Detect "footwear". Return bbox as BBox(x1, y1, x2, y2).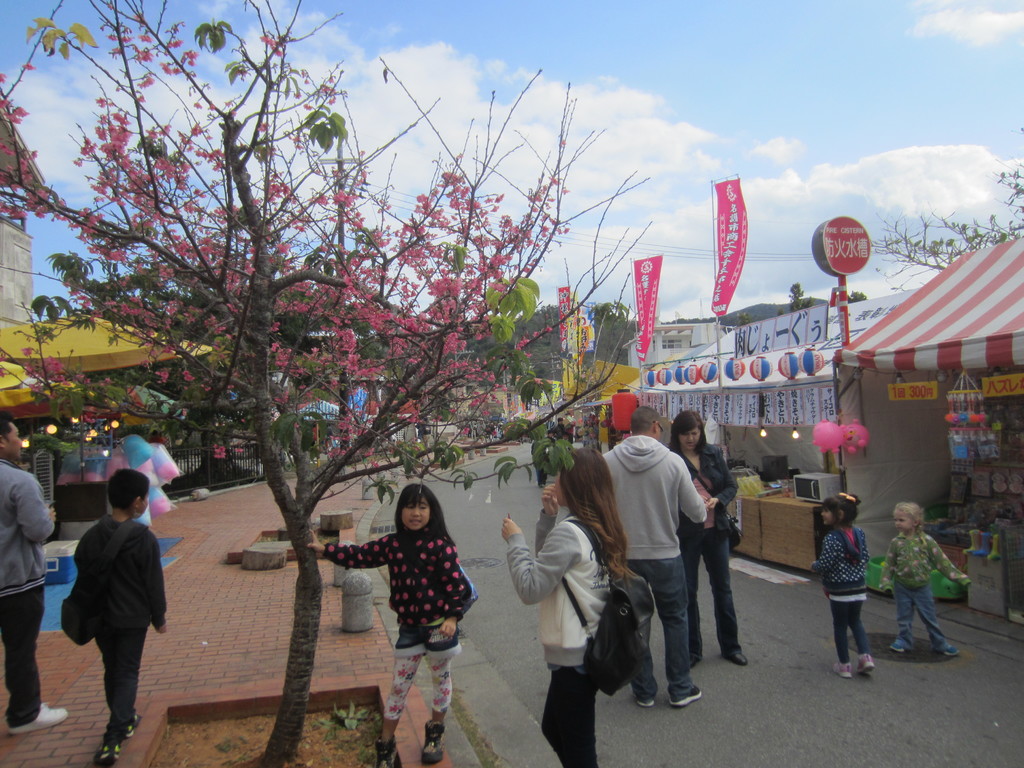
BBox(889, 637, 909, 652).
